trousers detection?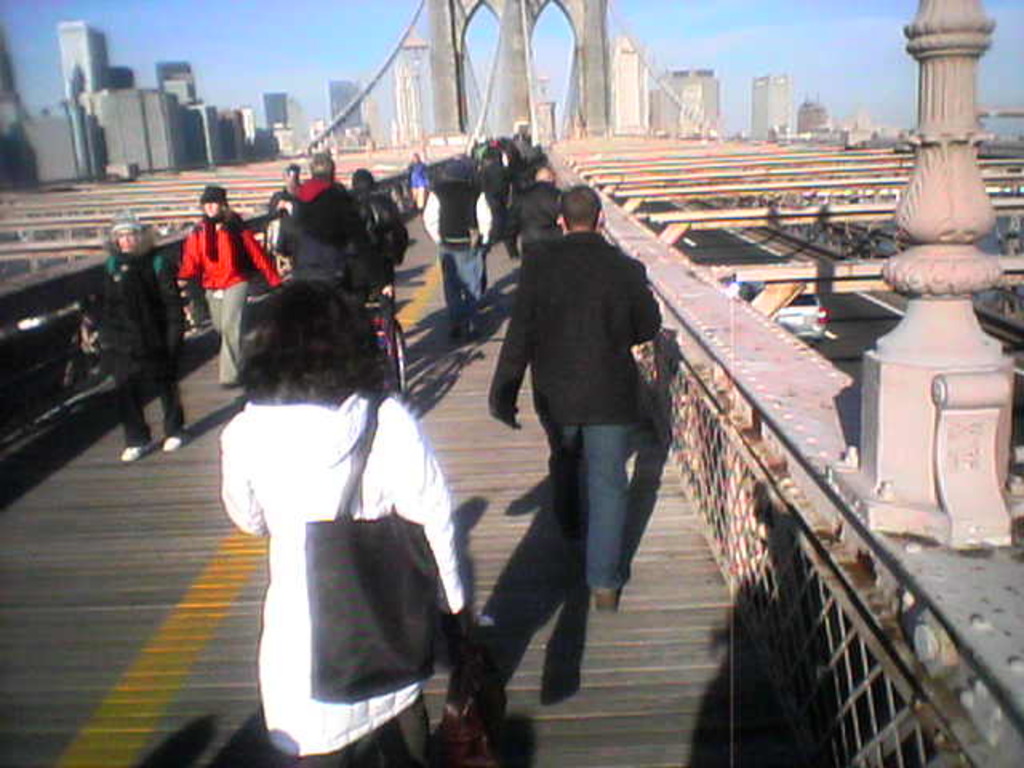
select_region(109, 349, 189, 450)
